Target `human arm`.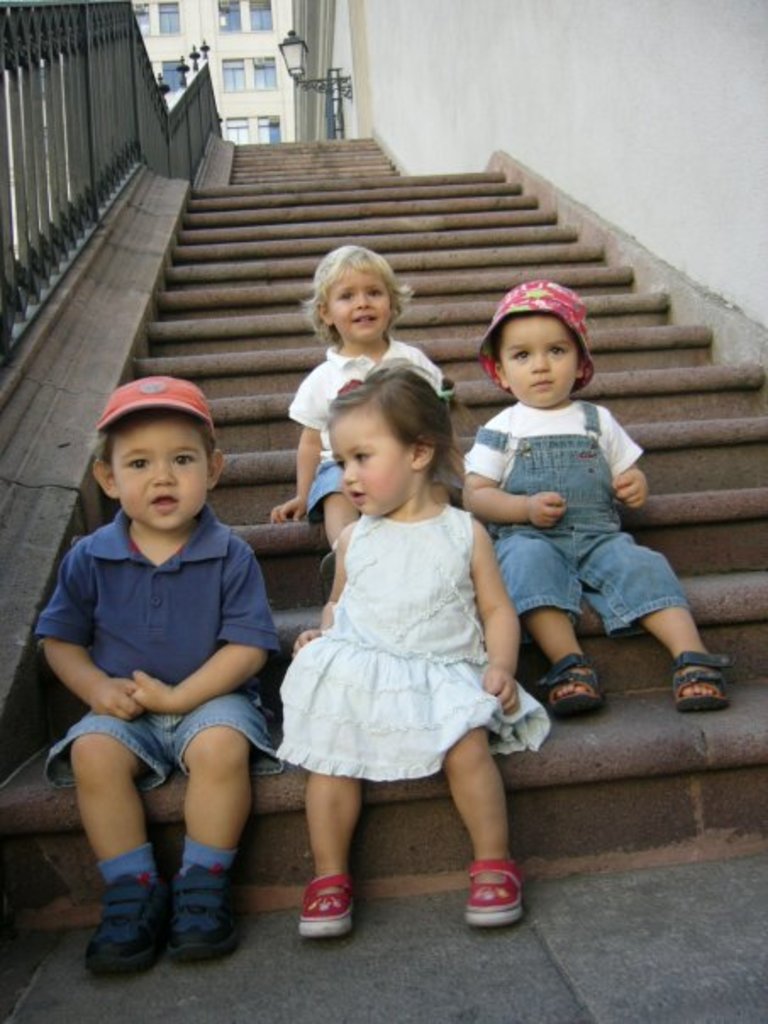
Target region: {"left": 458, "top": 449, "right": 556, "bottom": 532}.
